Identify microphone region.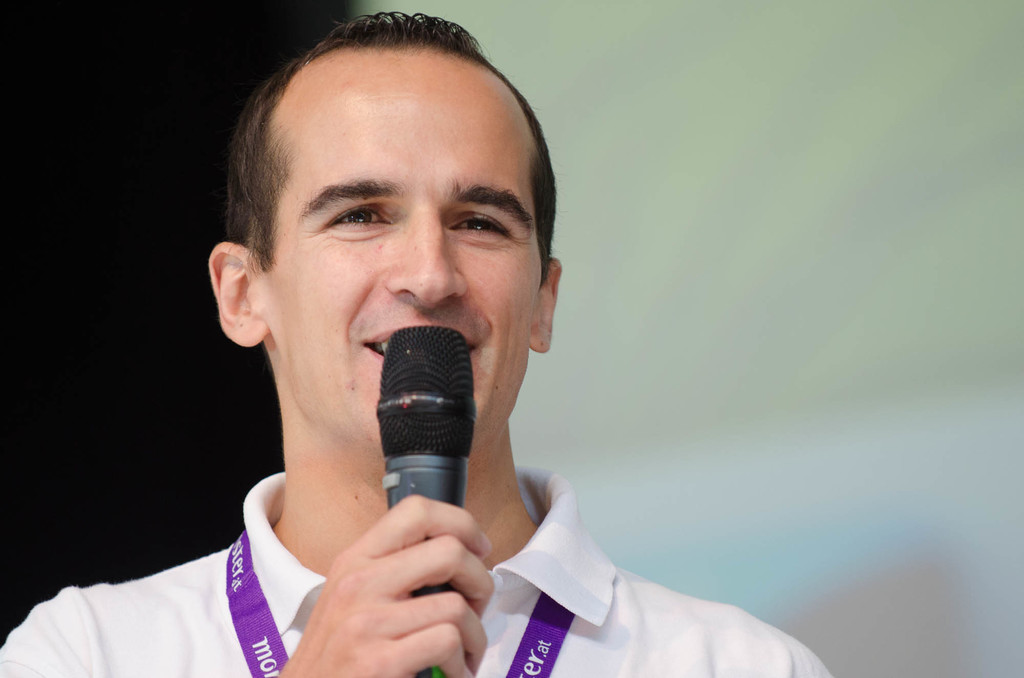
Region: 376, 319, 483, 677.
